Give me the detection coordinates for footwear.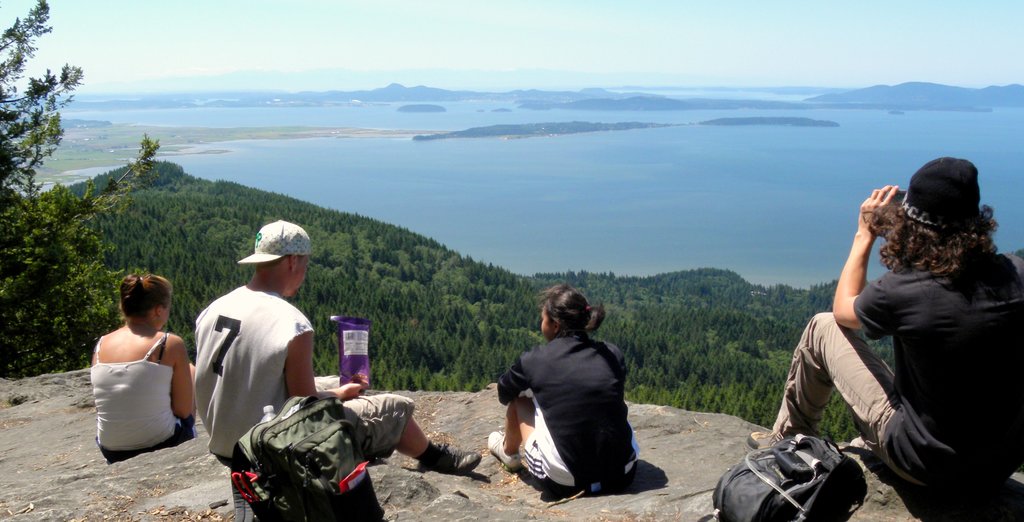
bbox(418, 439, 479, 475).
